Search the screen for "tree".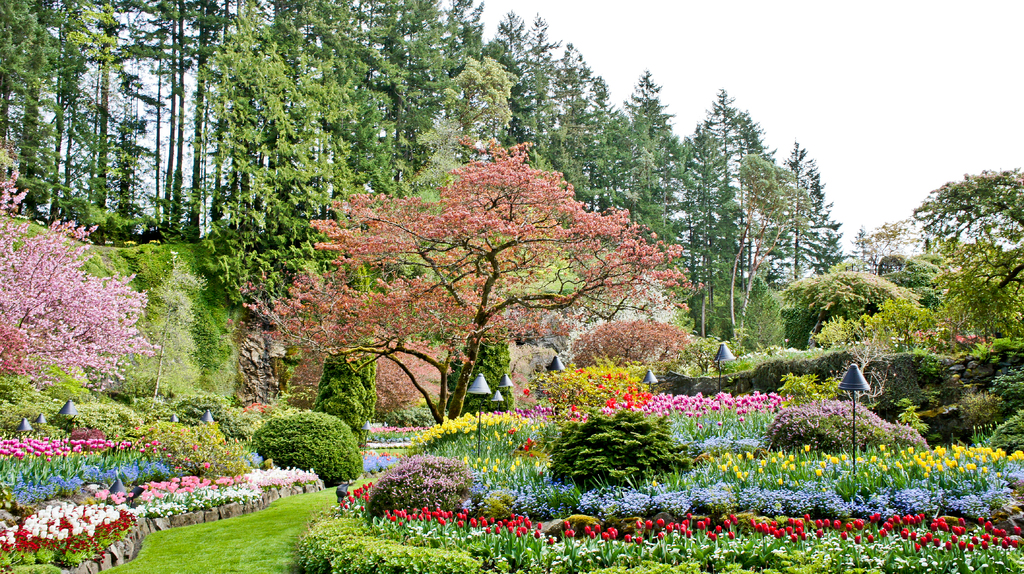
Found at bbox(909, 163, 1023, 250).
